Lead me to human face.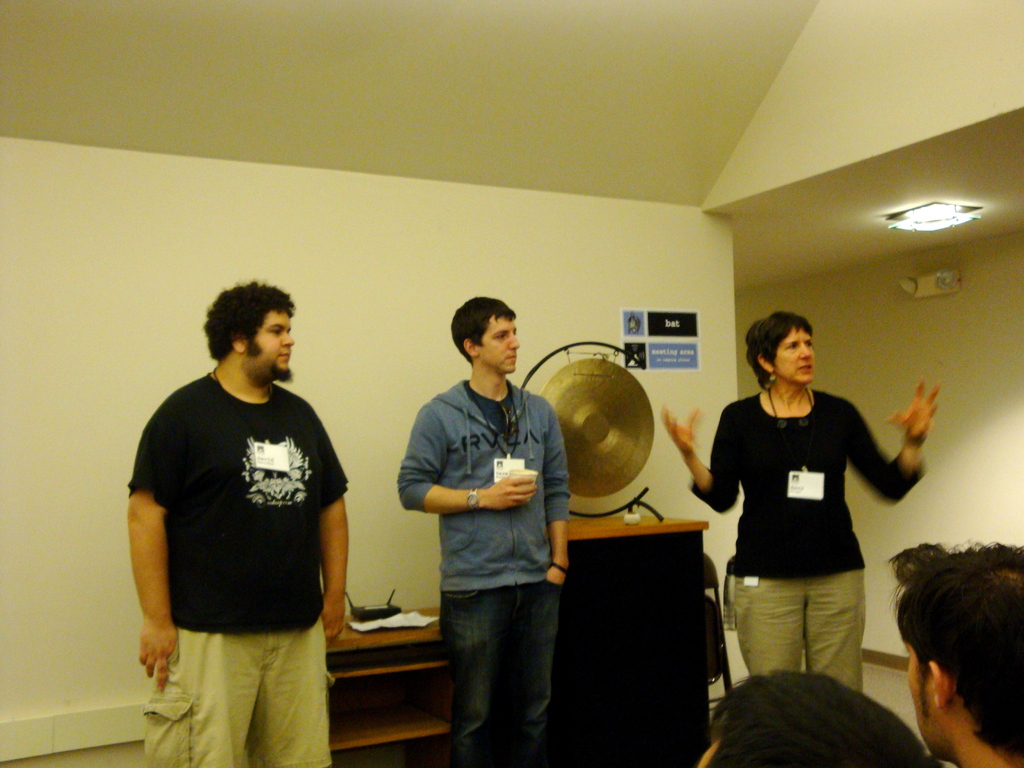
Lead to locate(248, 309, 292, 377).
